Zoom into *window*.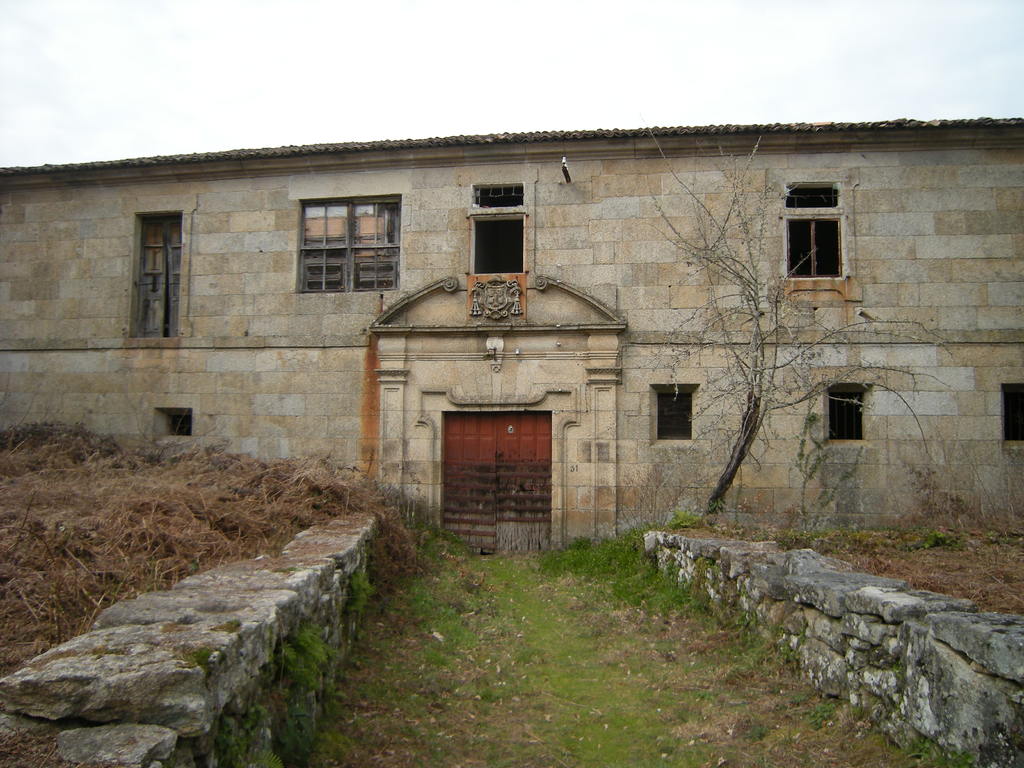
Zoom target: bbox(828, 388, 861, 444).
